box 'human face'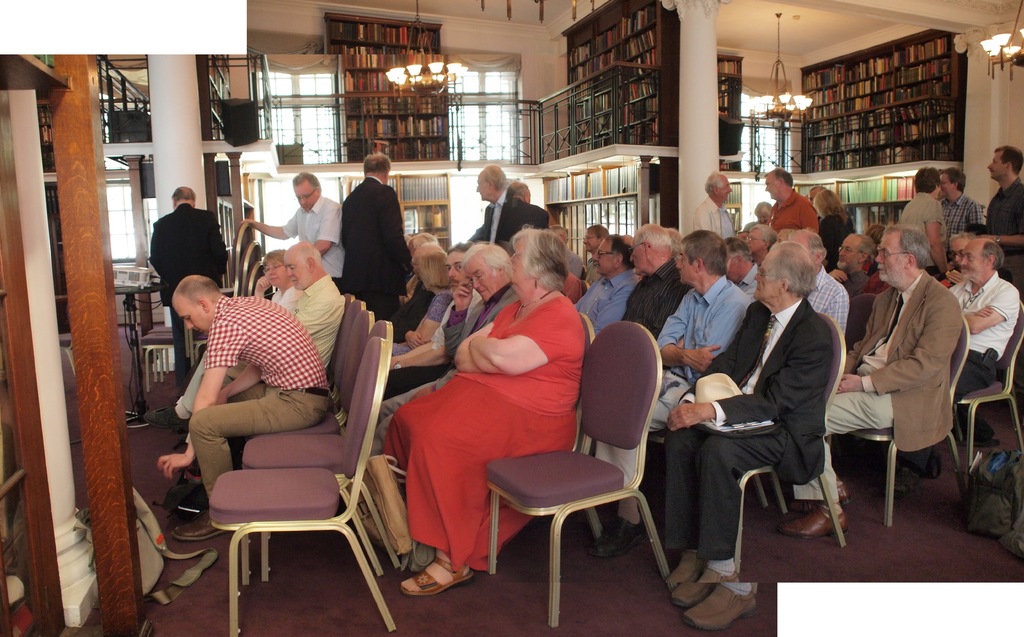
(left=284, top=254, right=307, bottom=291)
